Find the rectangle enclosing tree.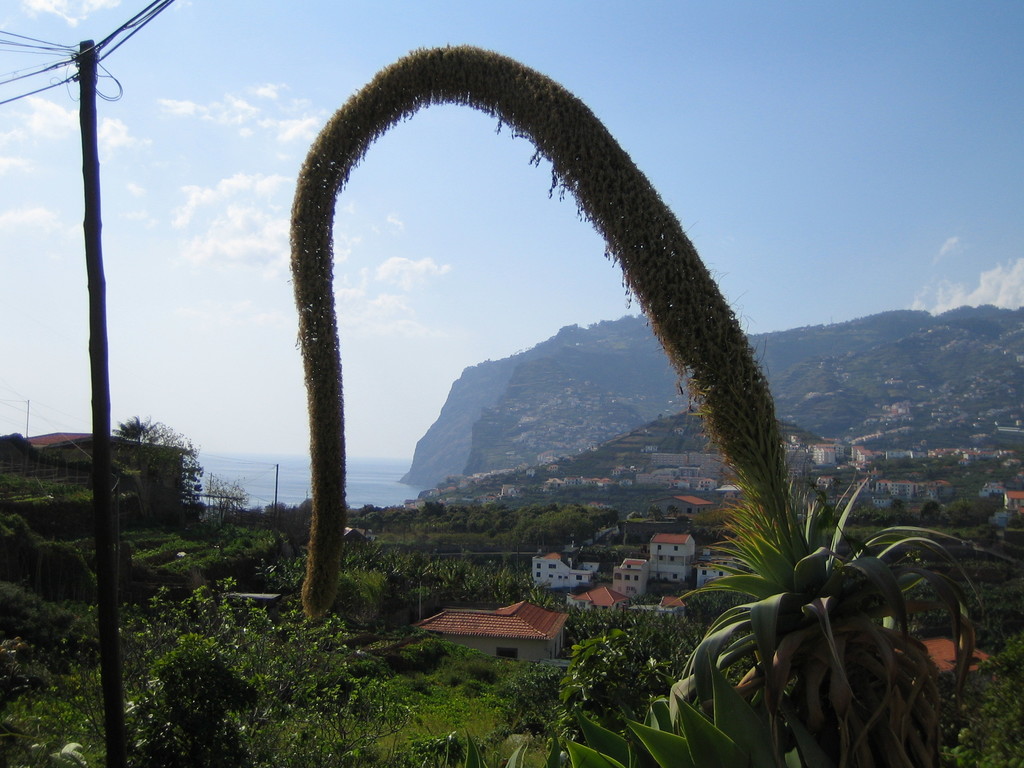
[114, 416, 180, 454].
